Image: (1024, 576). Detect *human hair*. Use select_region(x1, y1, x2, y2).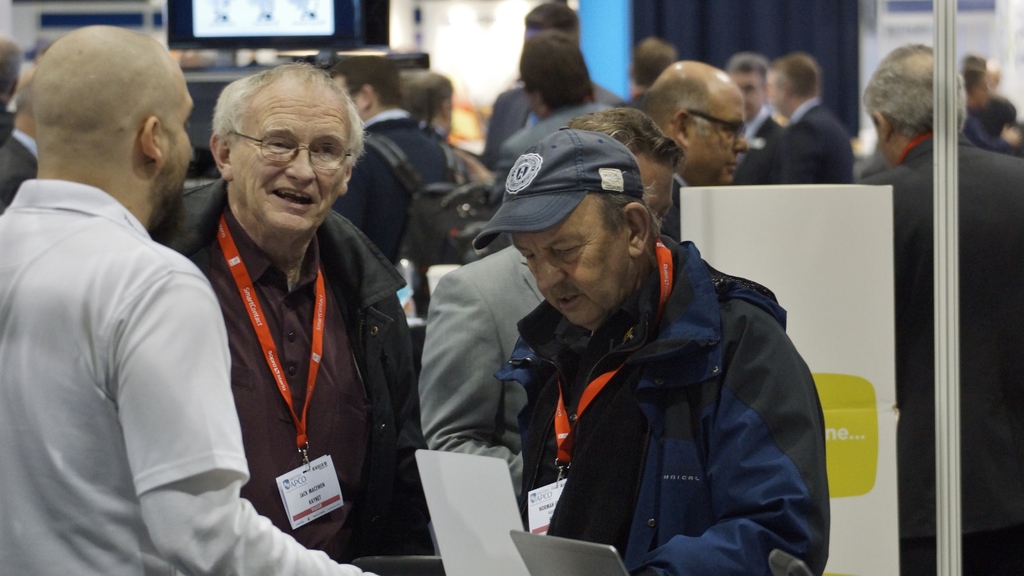
select_region(860, 43, 970, 144).
